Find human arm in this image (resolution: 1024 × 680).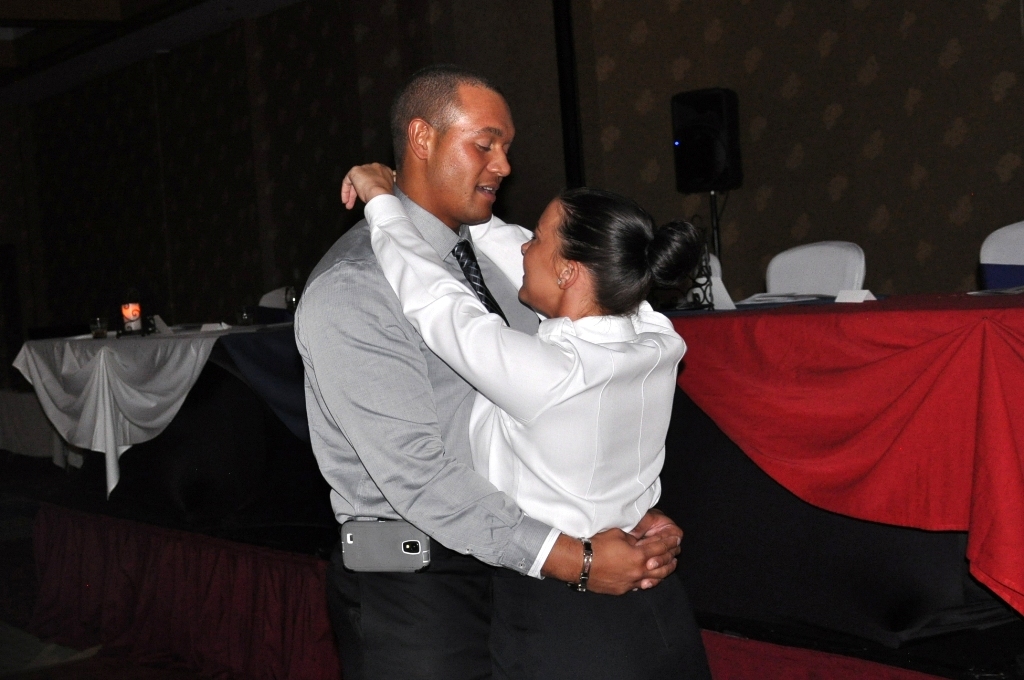
box(333, 156, 563, 425).
